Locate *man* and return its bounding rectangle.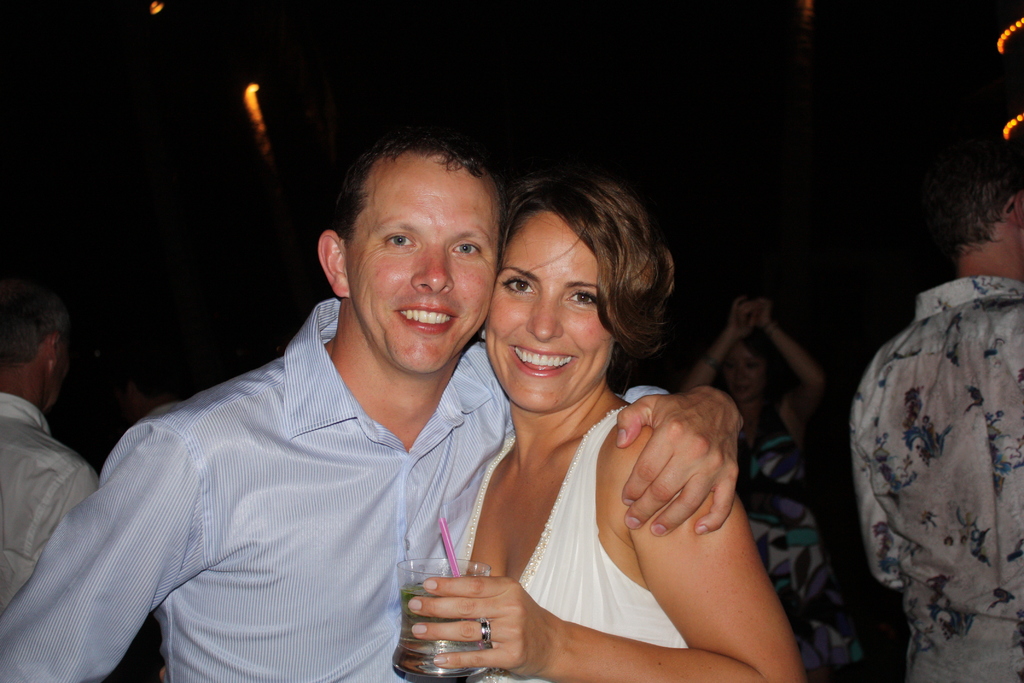
x1=830, y1=146, x2=1023, y2=682.
